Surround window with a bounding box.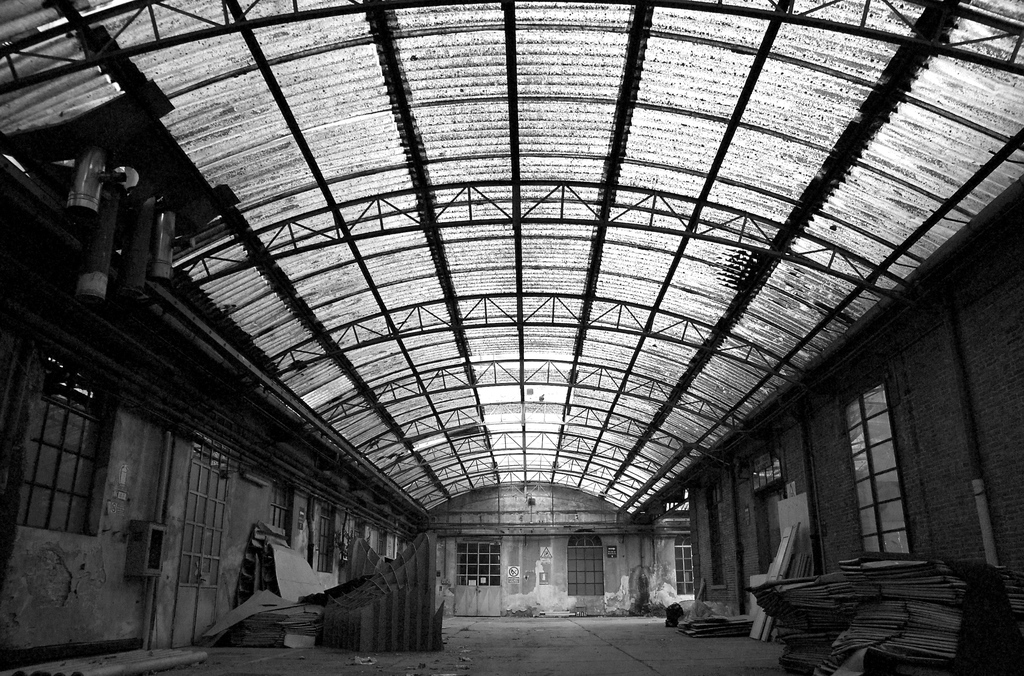
detection(335, 519, 360, 565).
